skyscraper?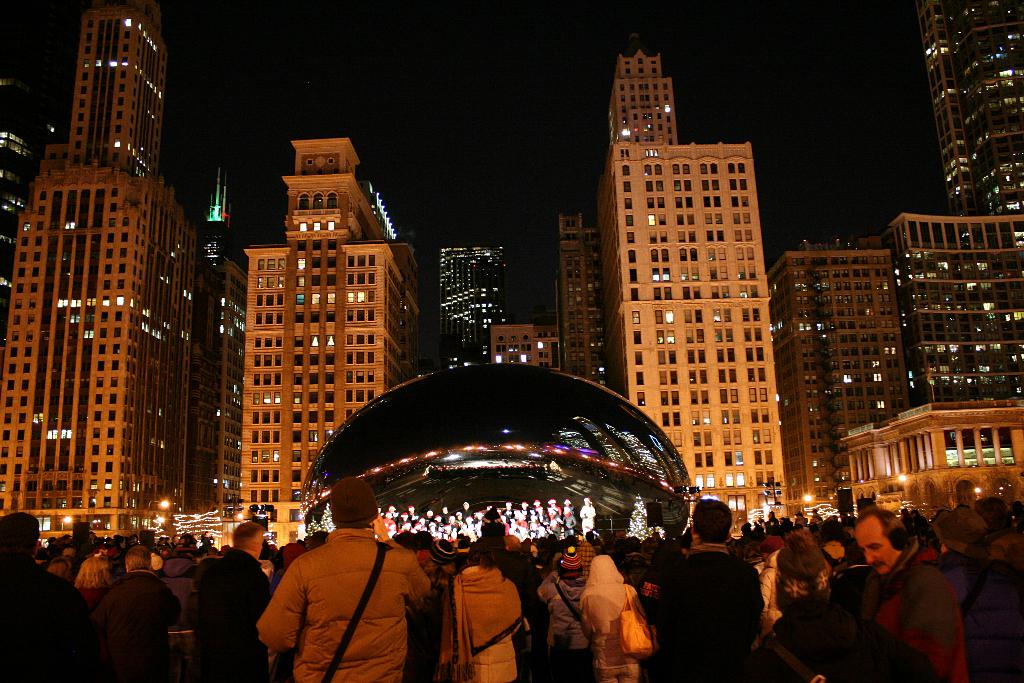
<box>904,0,1023,222</box>
